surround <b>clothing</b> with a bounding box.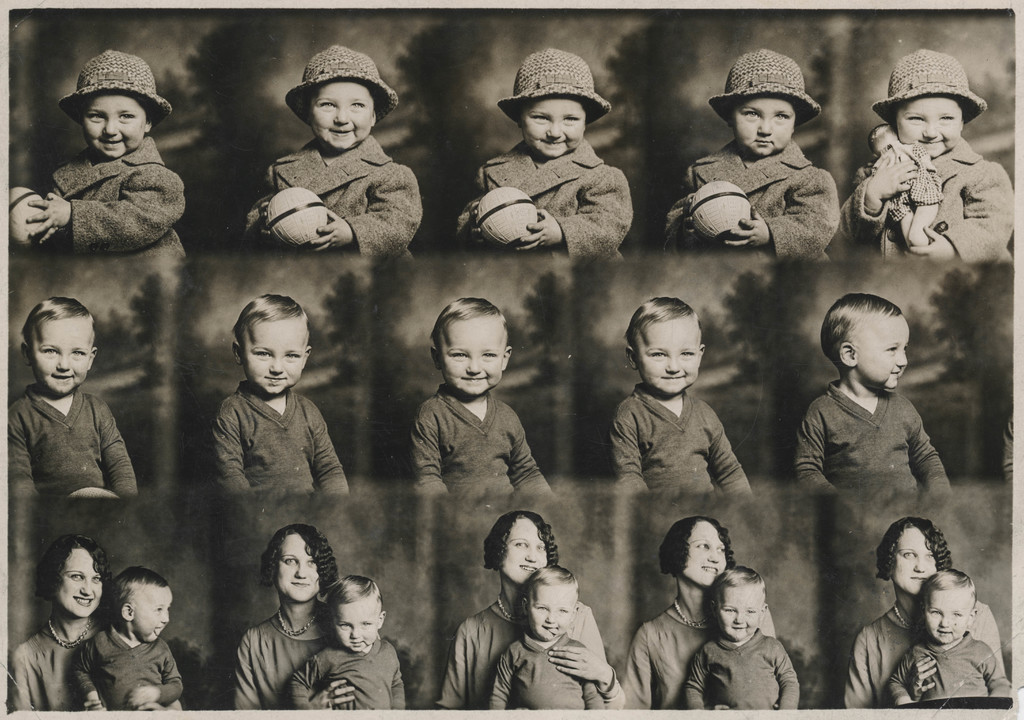
244 138 424 257.
